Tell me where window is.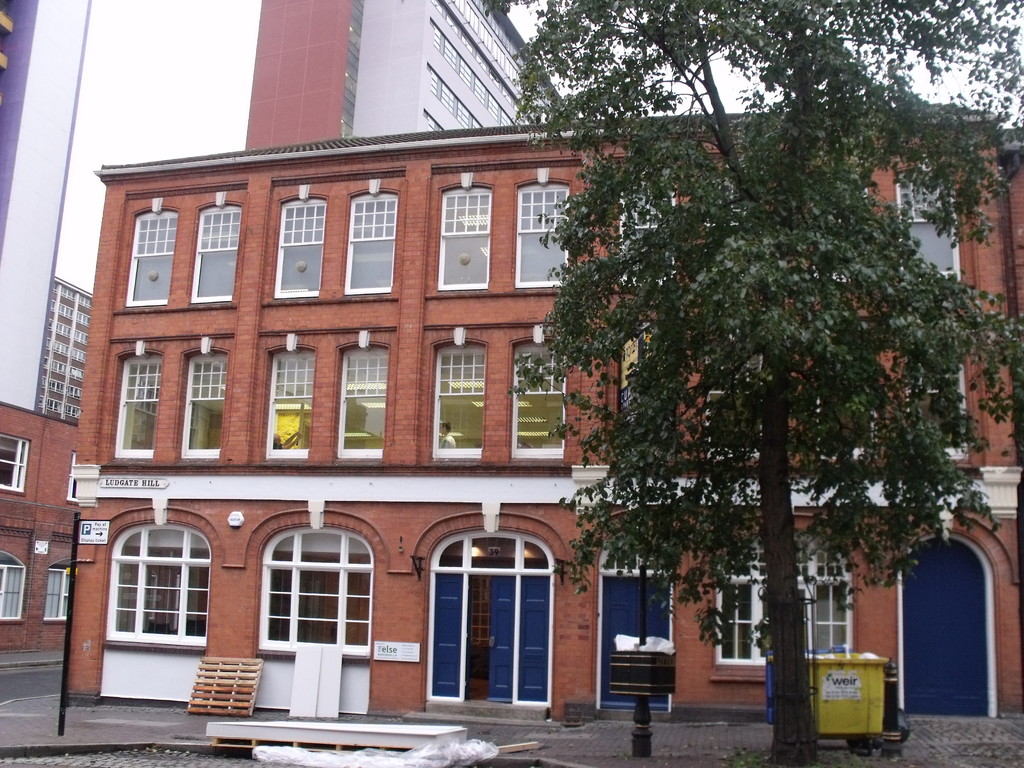
window is at box=[132, 208, 183, 301].
